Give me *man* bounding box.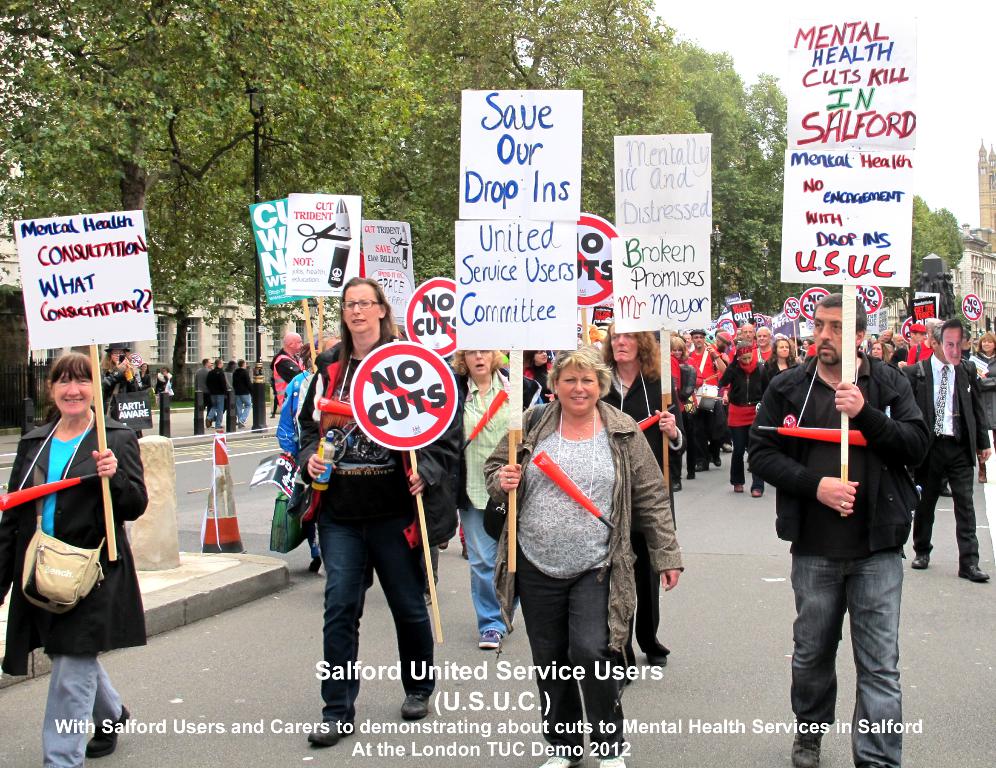
box=[273, 330, 304, 407].
